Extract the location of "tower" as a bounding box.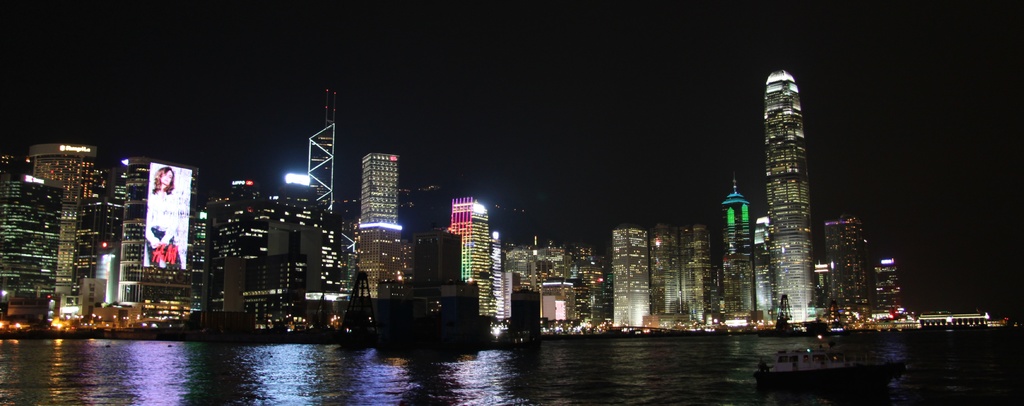
bbox=[309, 84, 335, 220].
